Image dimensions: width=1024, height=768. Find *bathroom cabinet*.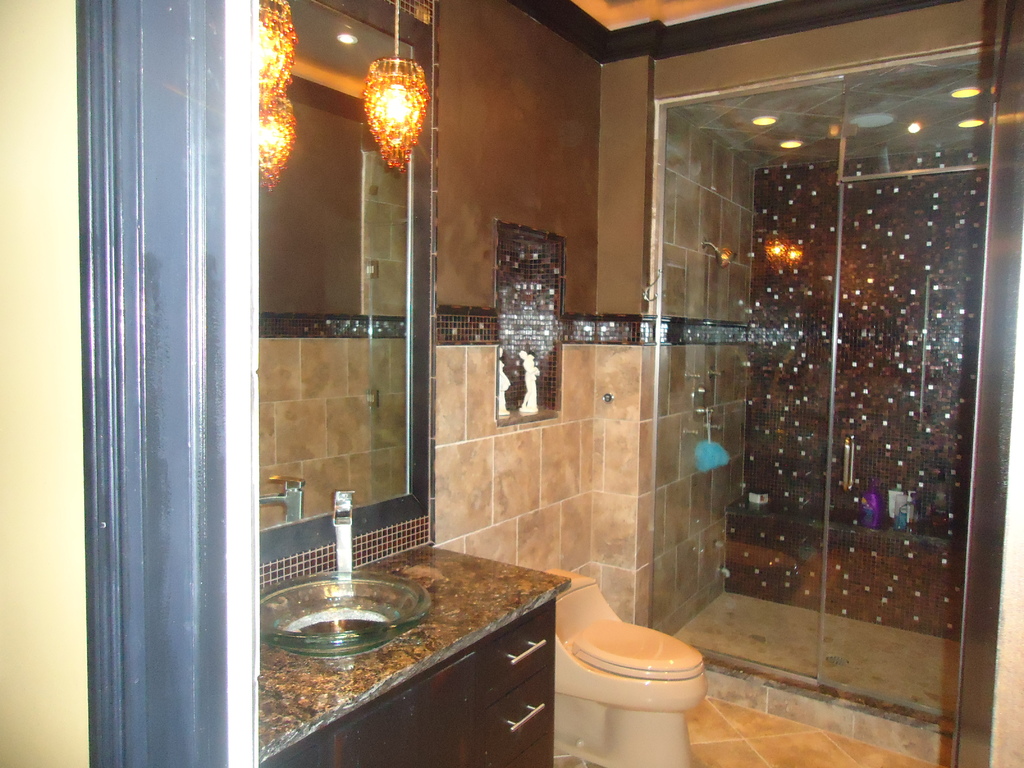
box=[255, 541, 579, 767].
